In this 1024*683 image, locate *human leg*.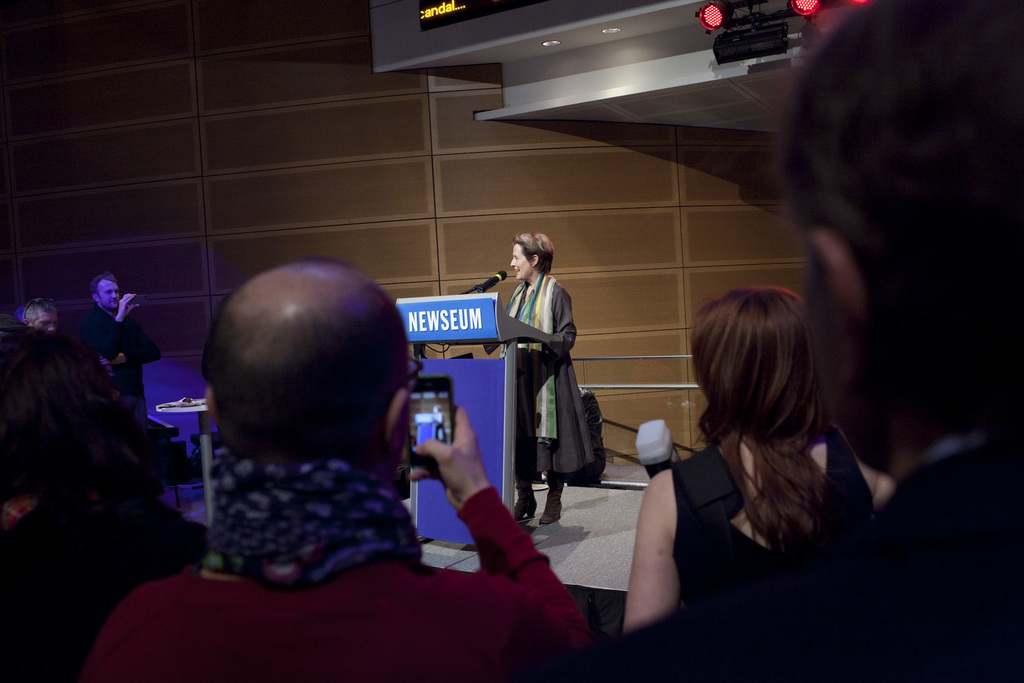
Bounding box: (x1=515, y1=363, x2=540, y2=523).
